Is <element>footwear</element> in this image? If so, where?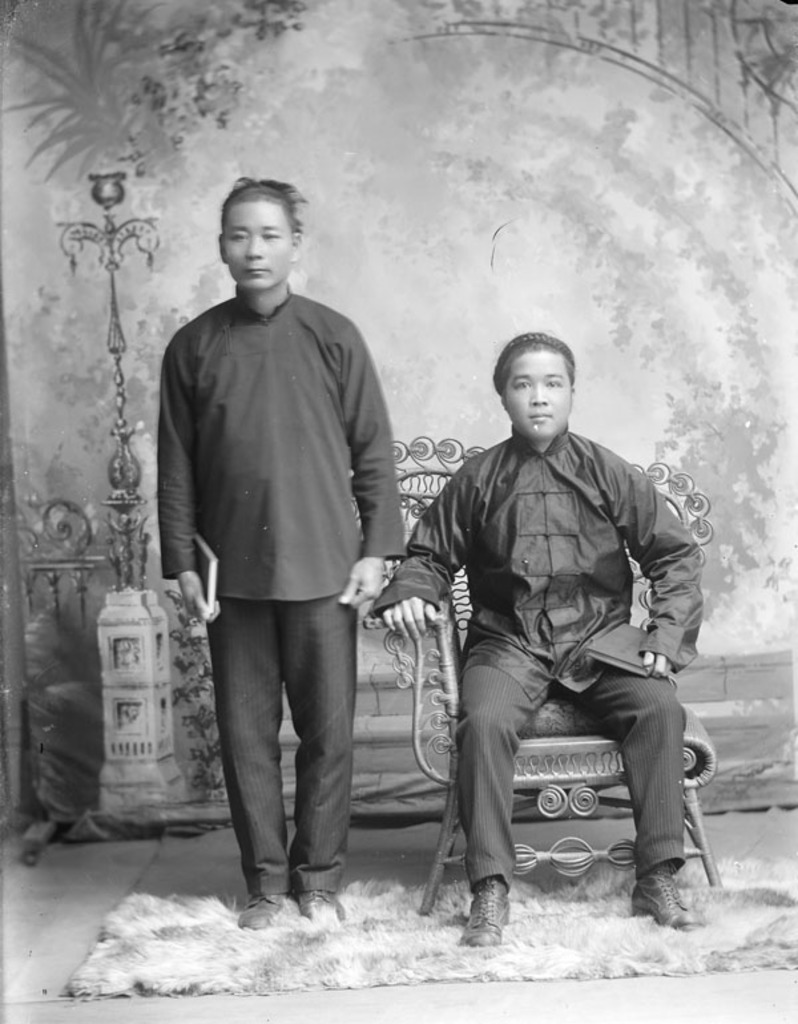
Yes, at crop(459, 875, 535, 951).
